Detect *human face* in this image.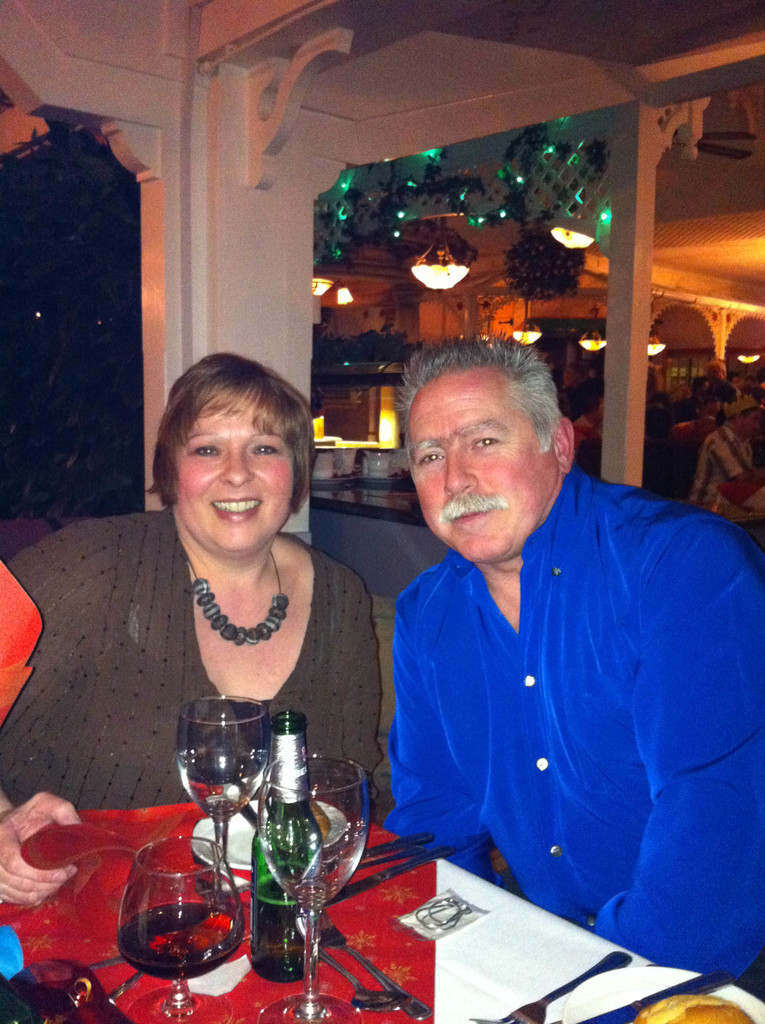
Detection: [404,362,556,559].
